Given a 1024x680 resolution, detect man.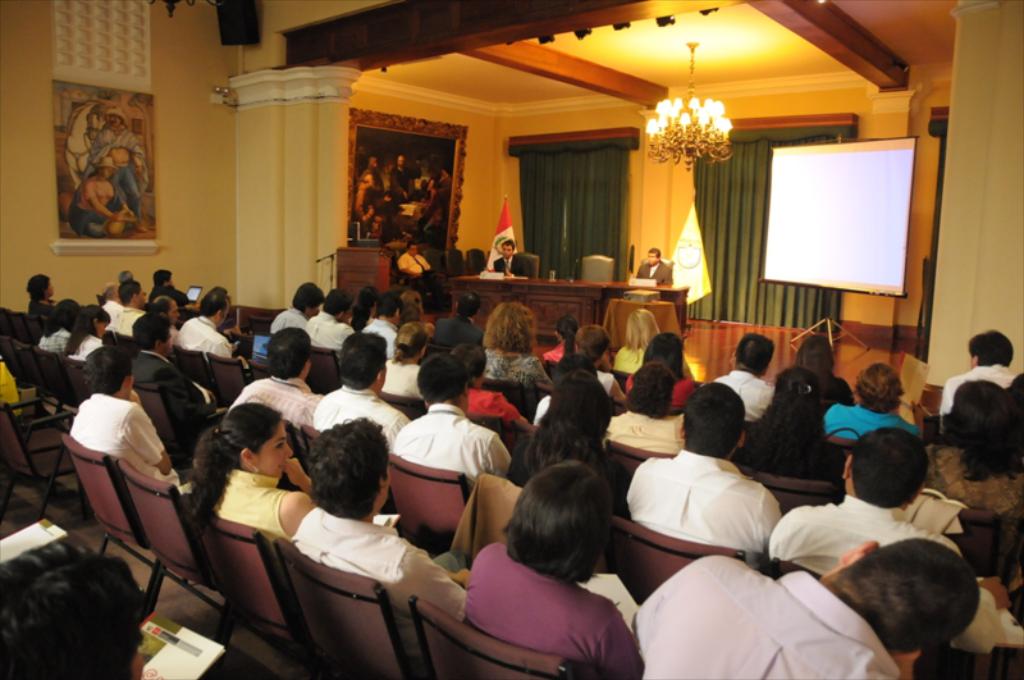
box(398, 239, 439, 271).
